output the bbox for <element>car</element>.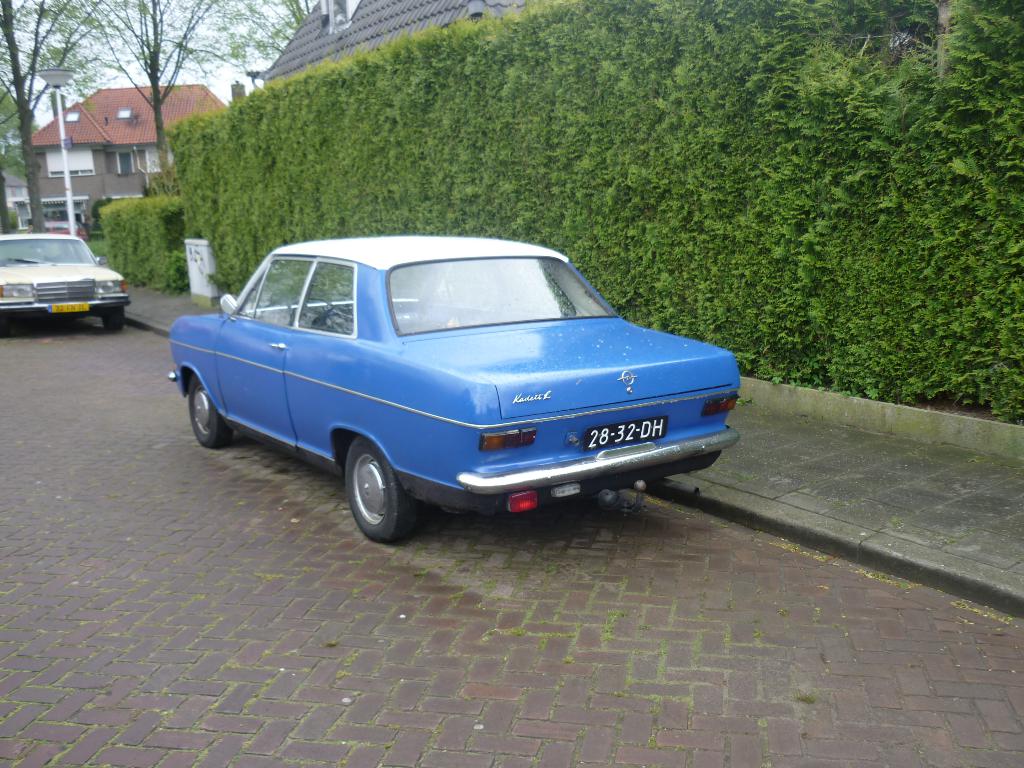
x1=0 y1=232 x2=132 y2=332.
